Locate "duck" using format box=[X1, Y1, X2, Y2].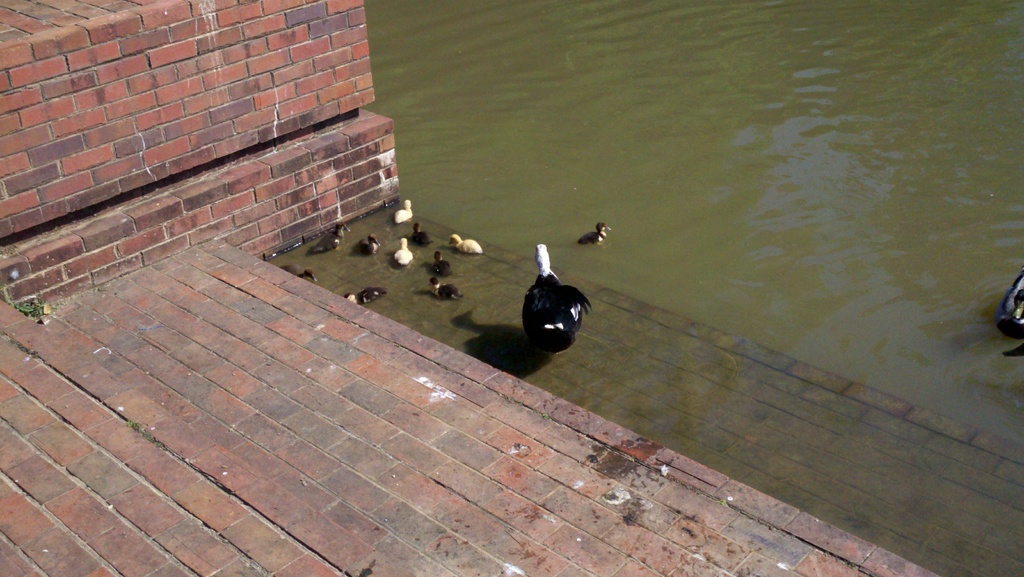
box=[341, 291, 383, 311].
